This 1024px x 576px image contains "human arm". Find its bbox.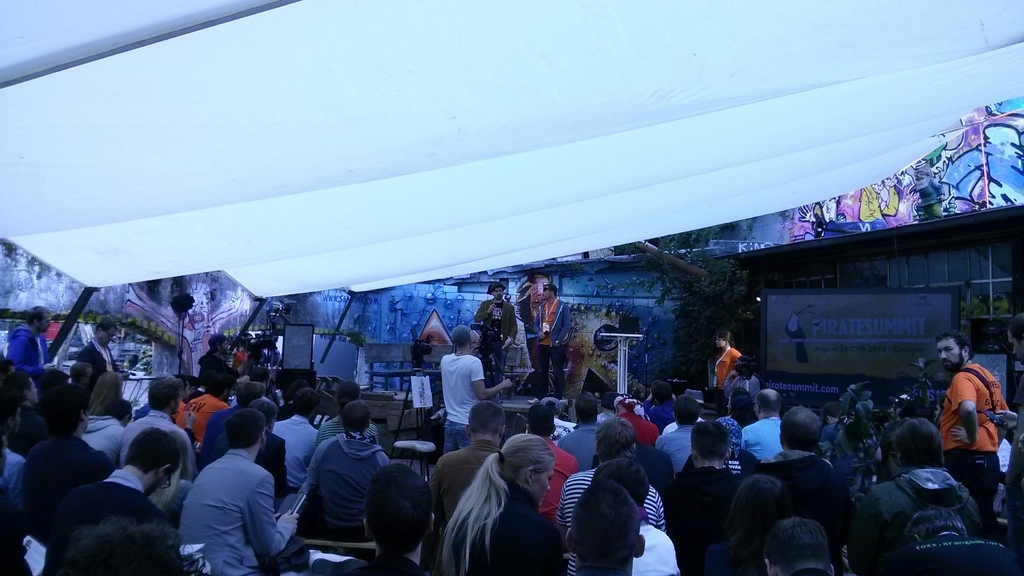
bbox=(219, 362, 251, 385).
